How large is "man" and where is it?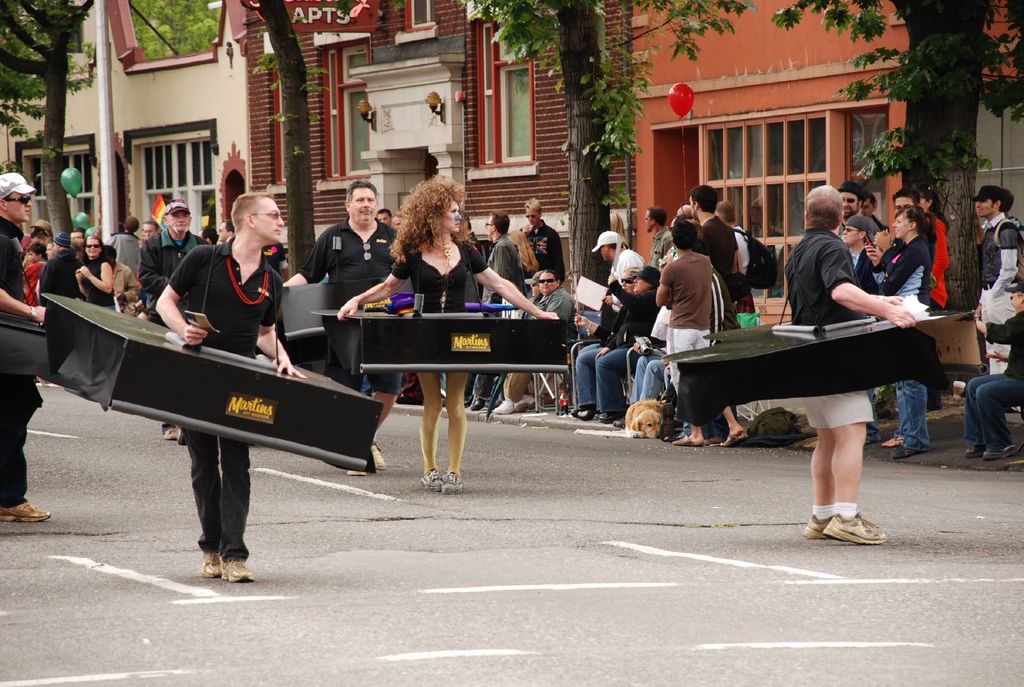
Bounding box: left=821, top=184, right=876, bottom=249.
